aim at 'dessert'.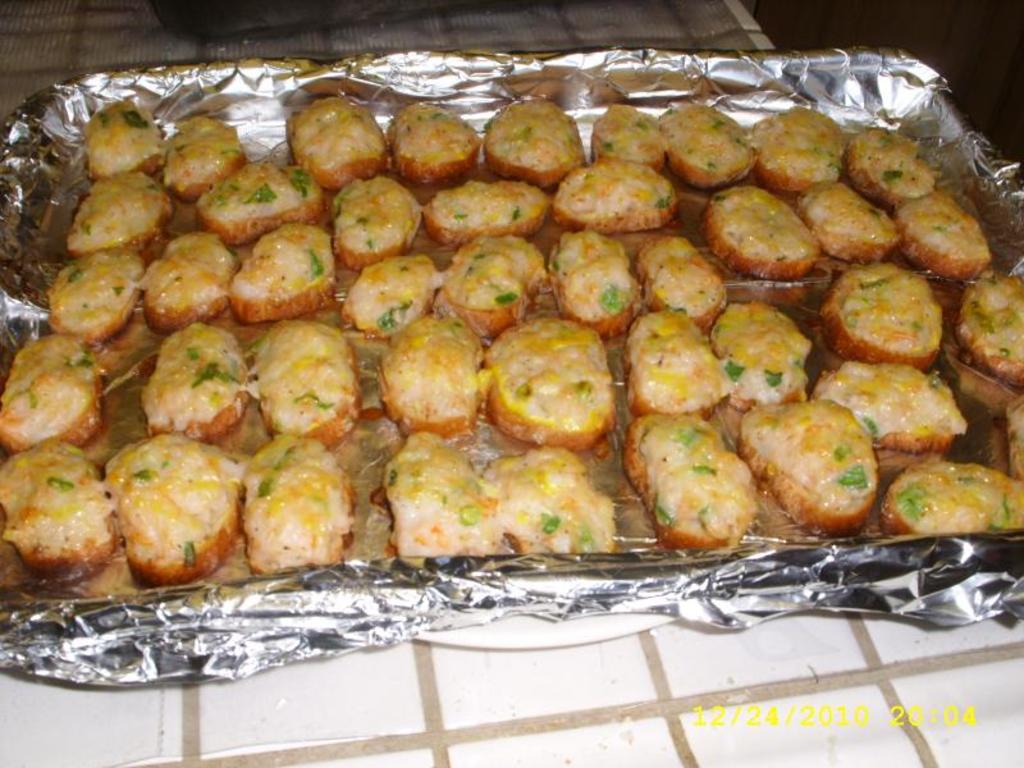
Aimed at x1=438, y1=177, x2=547, y2=234.
